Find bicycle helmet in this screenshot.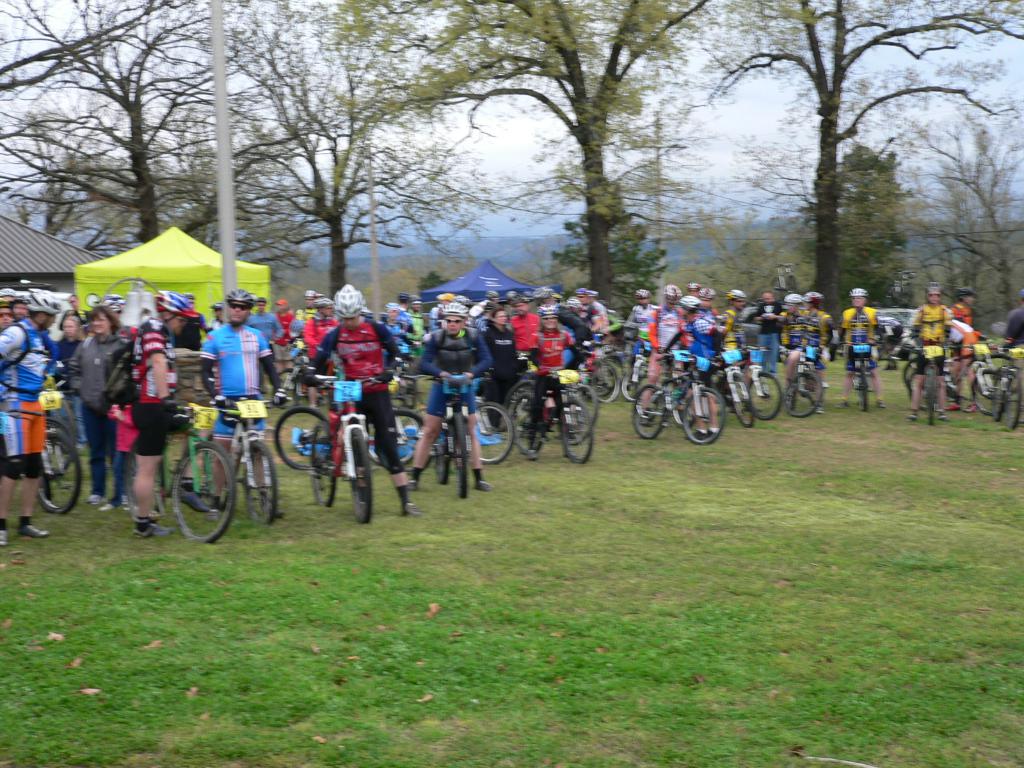
The bounding box for bicycle helmet is box=[683, 281, 696, 292].
